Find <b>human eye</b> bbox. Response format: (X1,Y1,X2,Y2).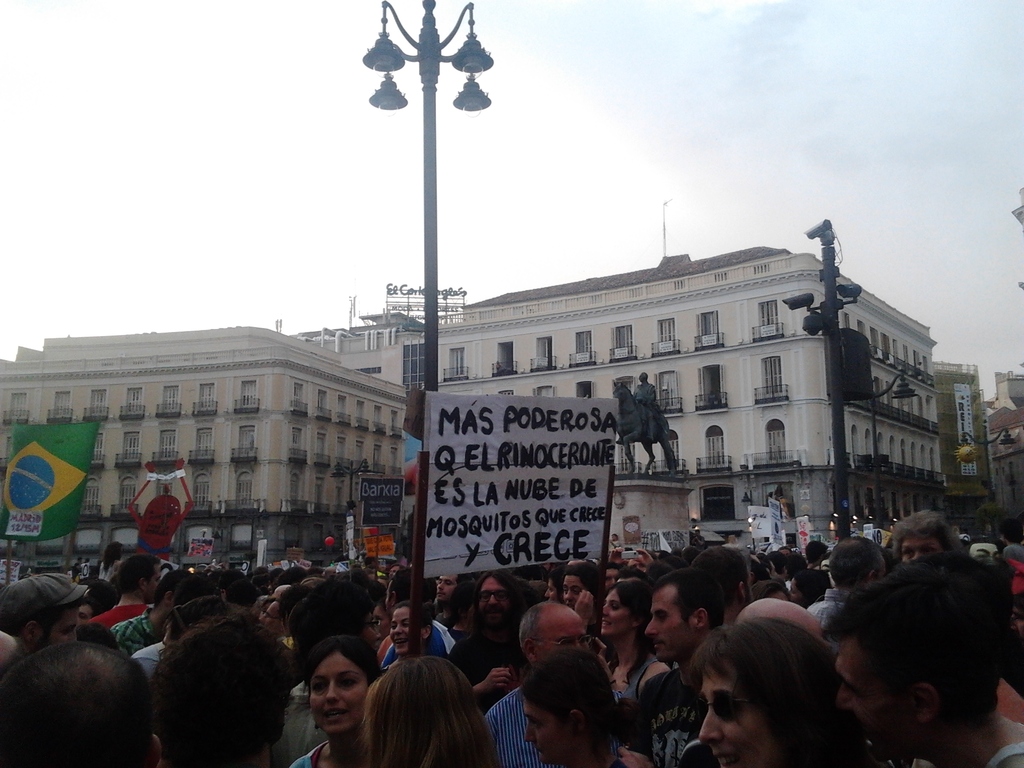
(900,548,909,556).
